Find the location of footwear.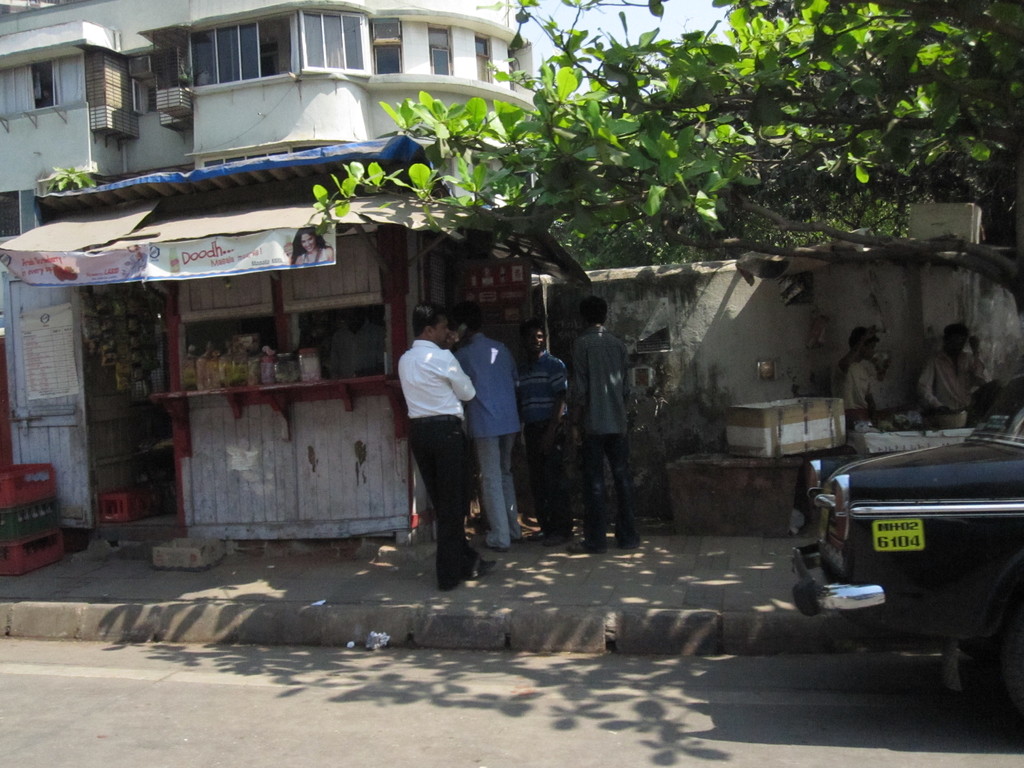
Location: box(618, 543, 644, 554).
